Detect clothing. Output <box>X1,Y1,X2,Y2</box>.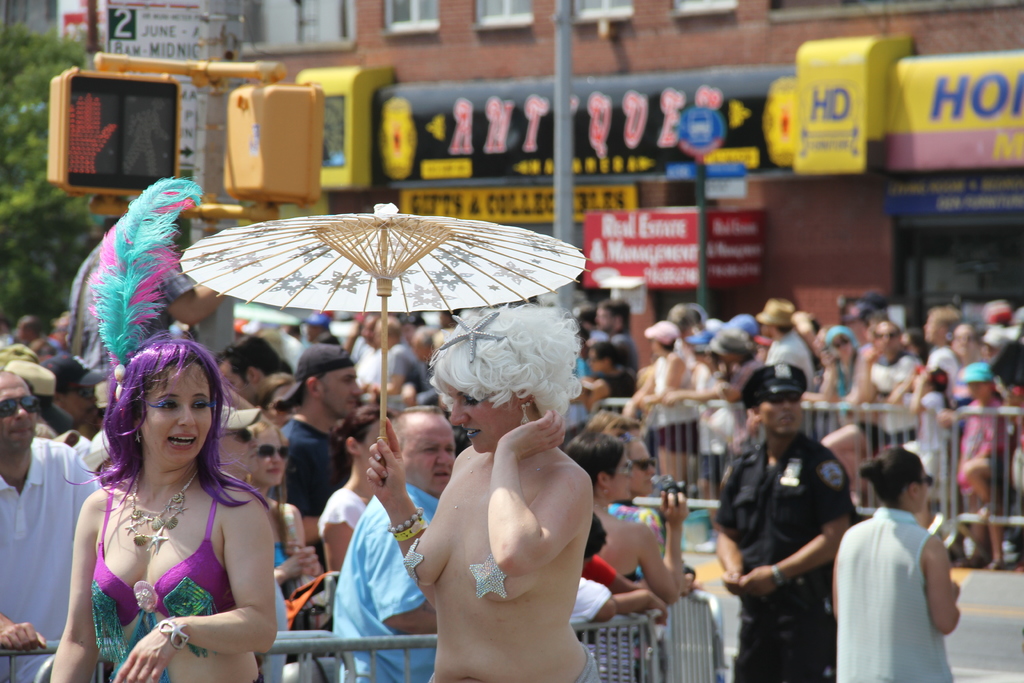
<box>964,390,1007,474</box>.
